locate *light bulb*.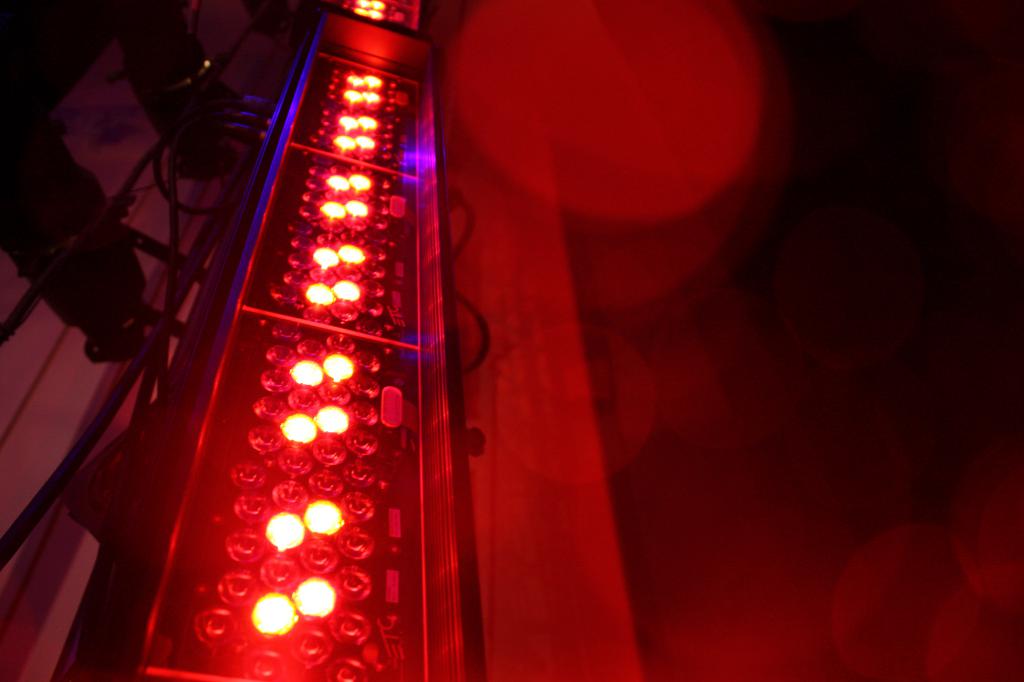
Bounding box: [left=229, top=464, right=265, bottom=492].
